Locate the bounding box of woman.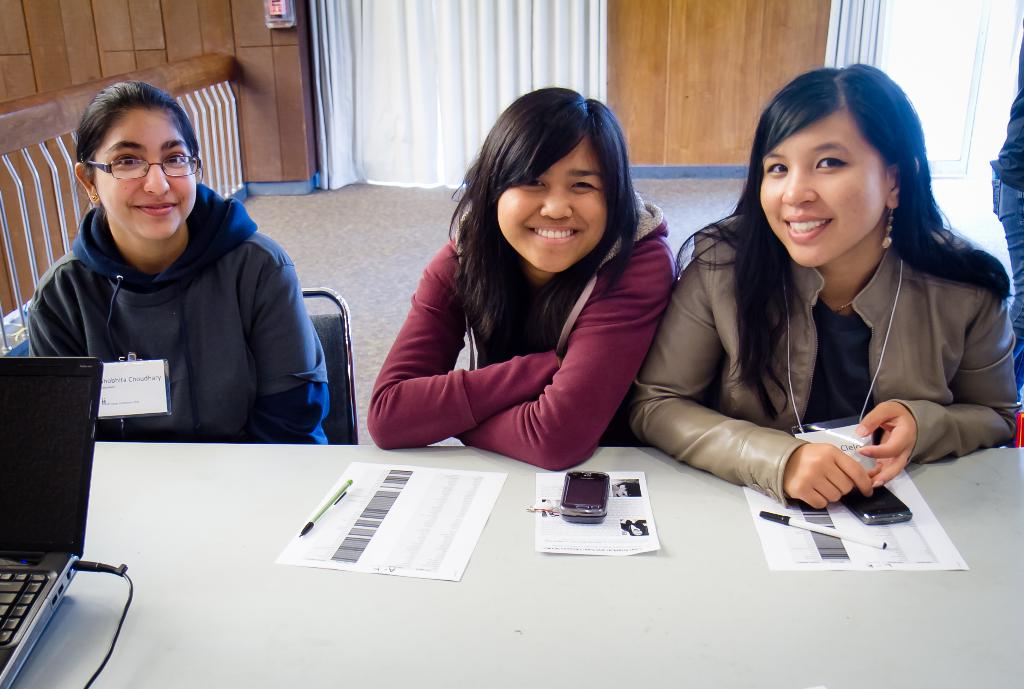
Bounding box: box=[627, 69, 1023, 503].
